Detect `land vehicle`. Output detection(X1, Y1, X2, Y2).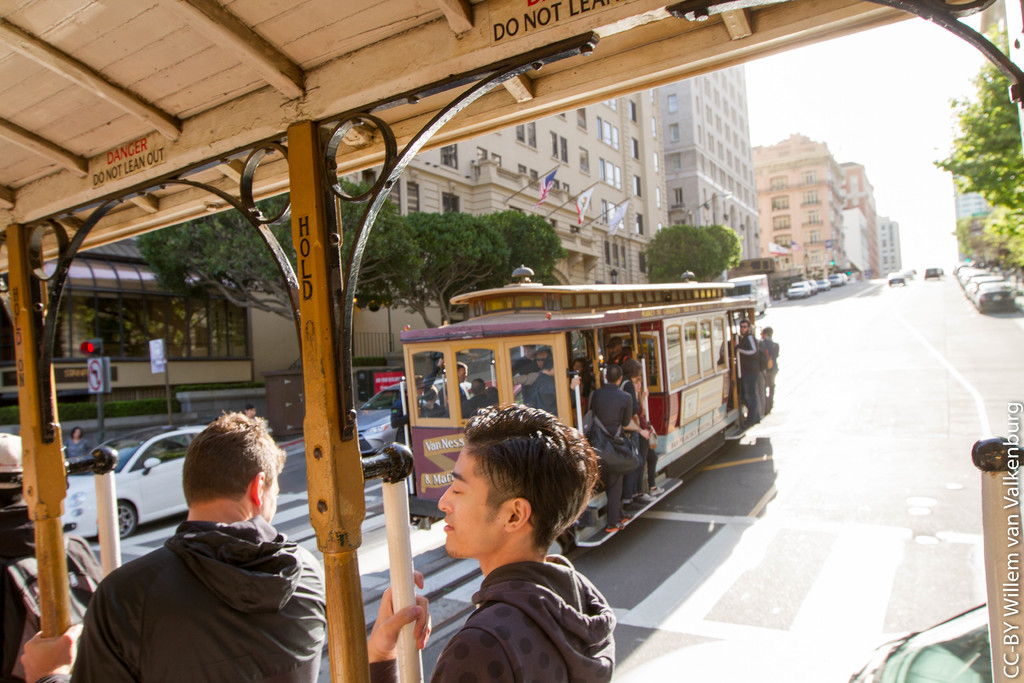
detection(356, 374, 476, 481).
